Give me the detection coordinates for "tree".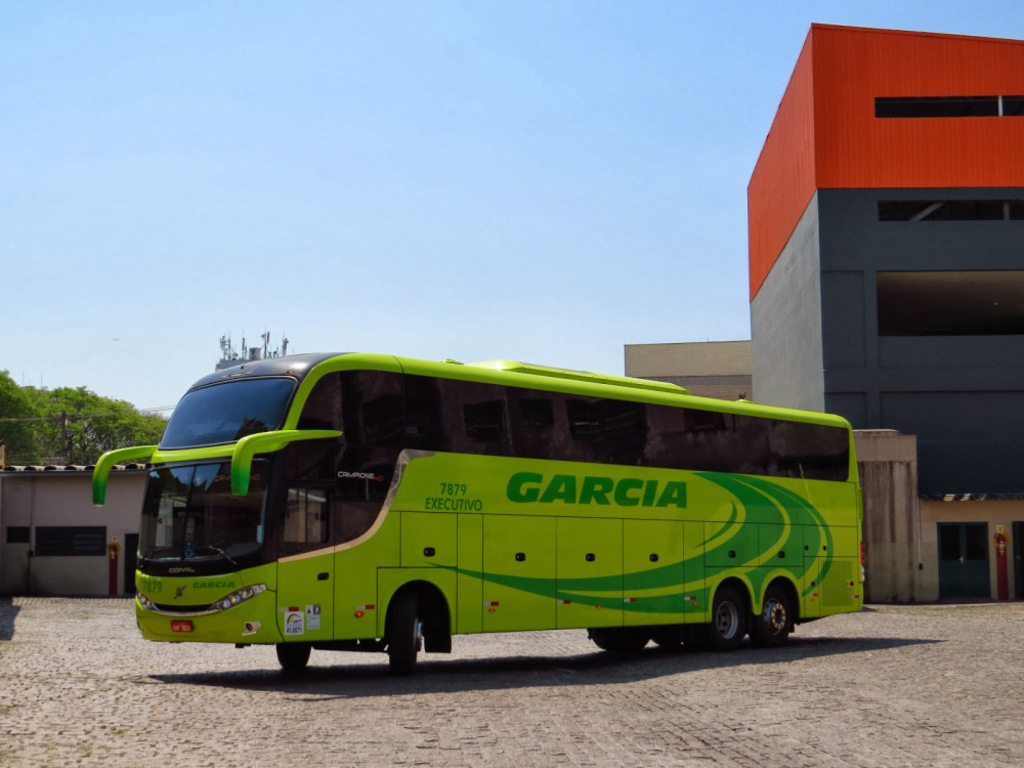
x1=0 y1=371 x2=169 y2=464.
